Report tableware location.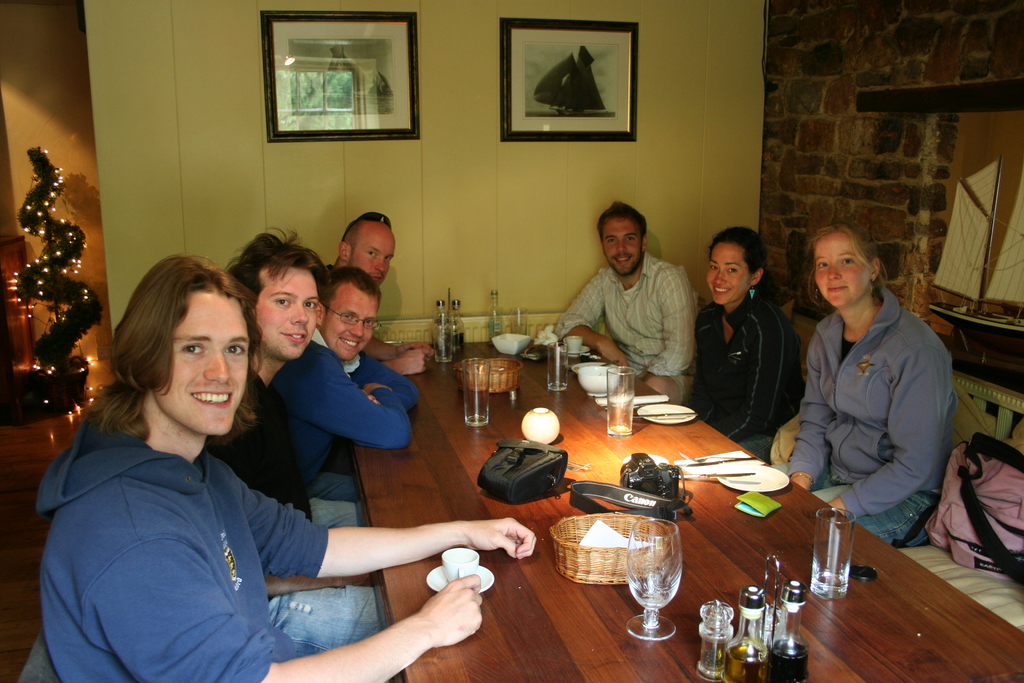
Report: locate(637, 411, 694, 416).
